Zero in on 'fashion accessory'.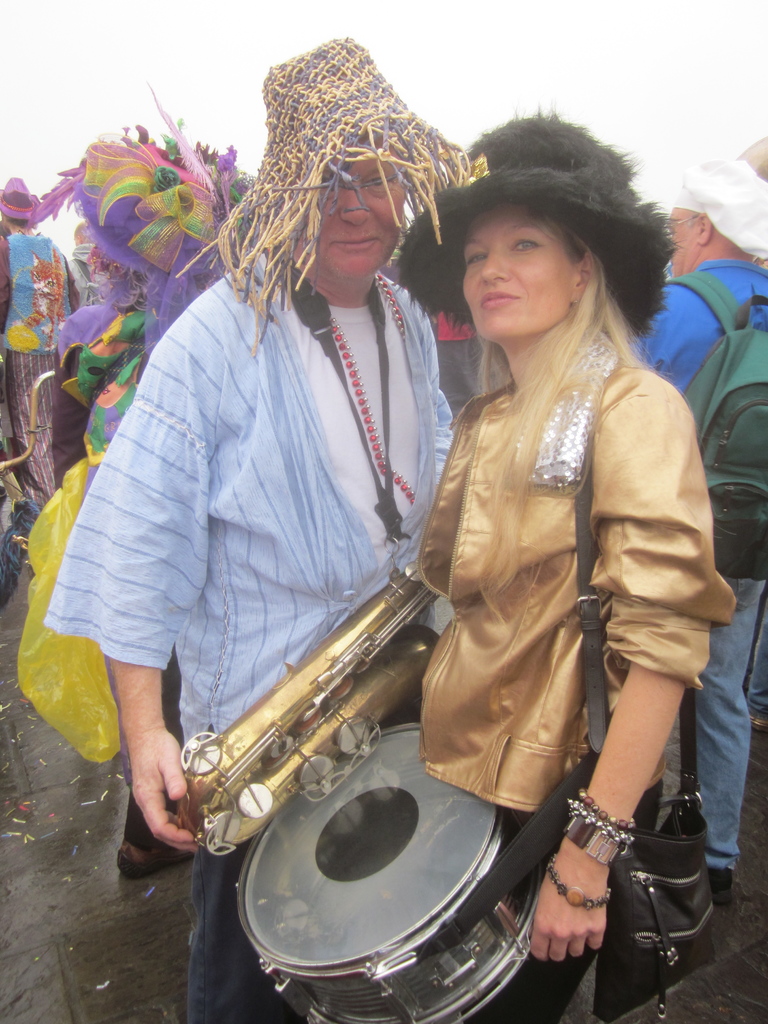
Zeroed in: bbox=(115, 839, 196, 881).
